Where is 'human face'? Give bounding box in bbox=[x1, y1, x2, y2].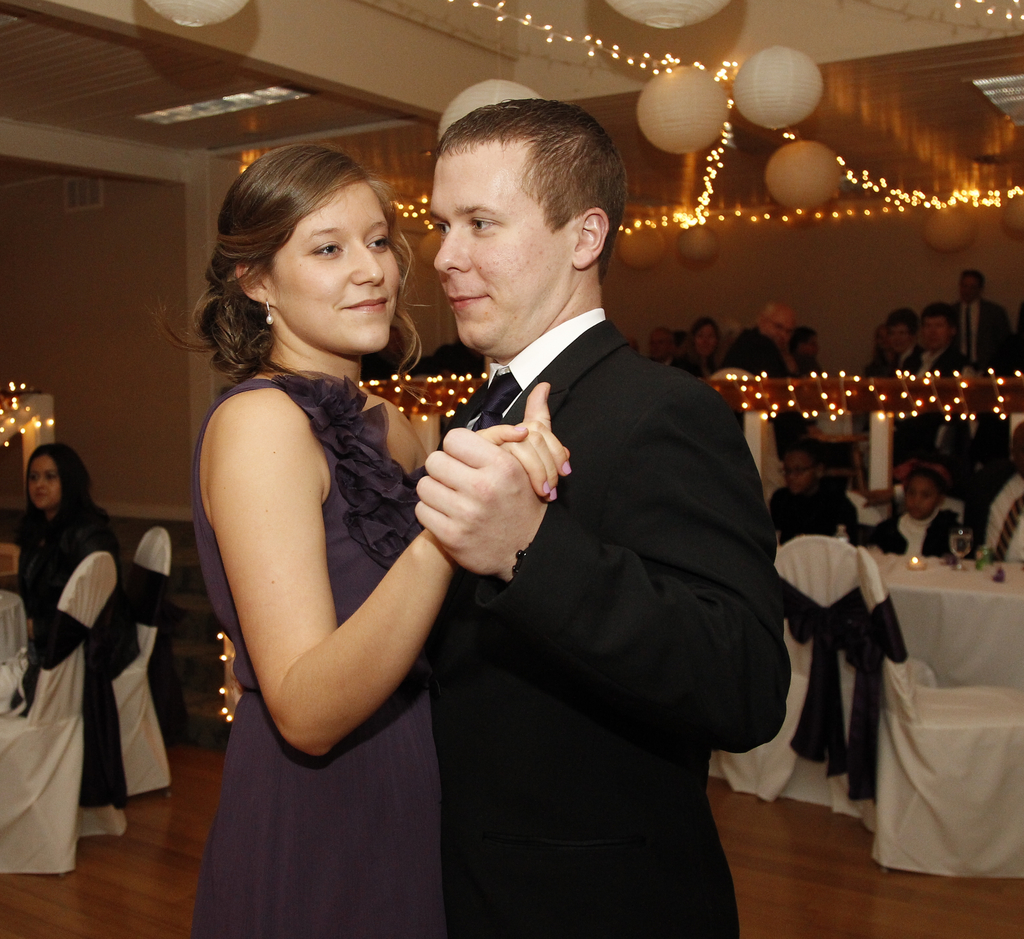
bbox=[958, 273, 984, 303].
